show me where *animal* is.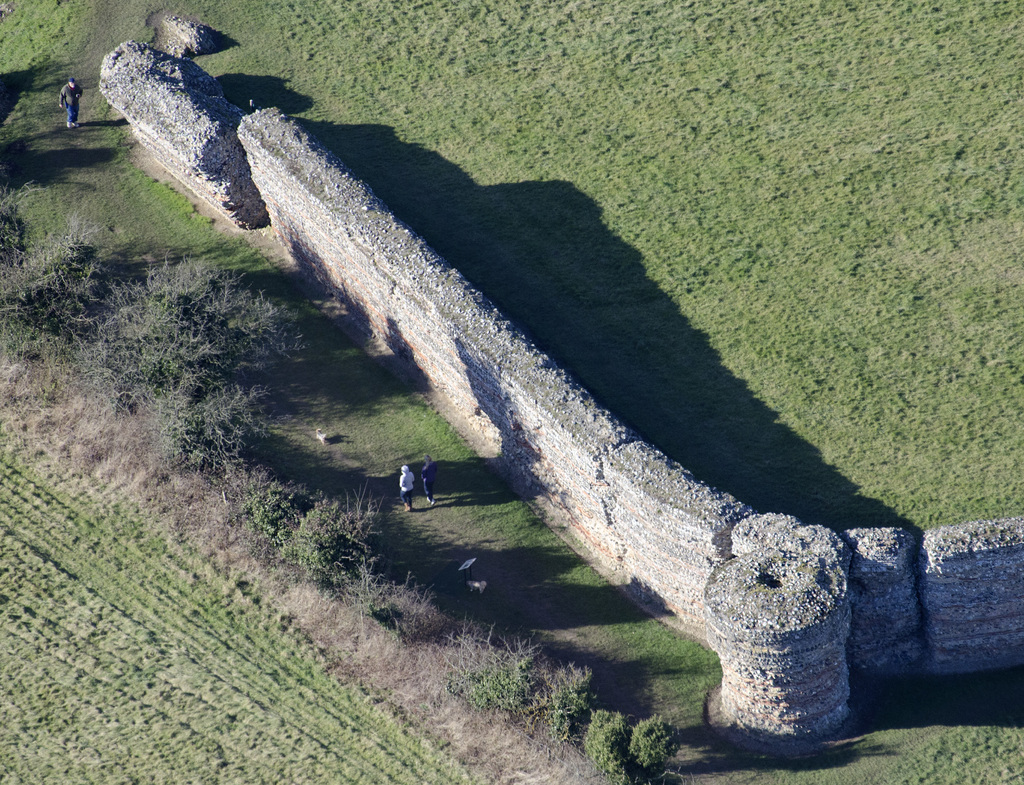
*animal* is at box=[317, 428, 326, 444].
